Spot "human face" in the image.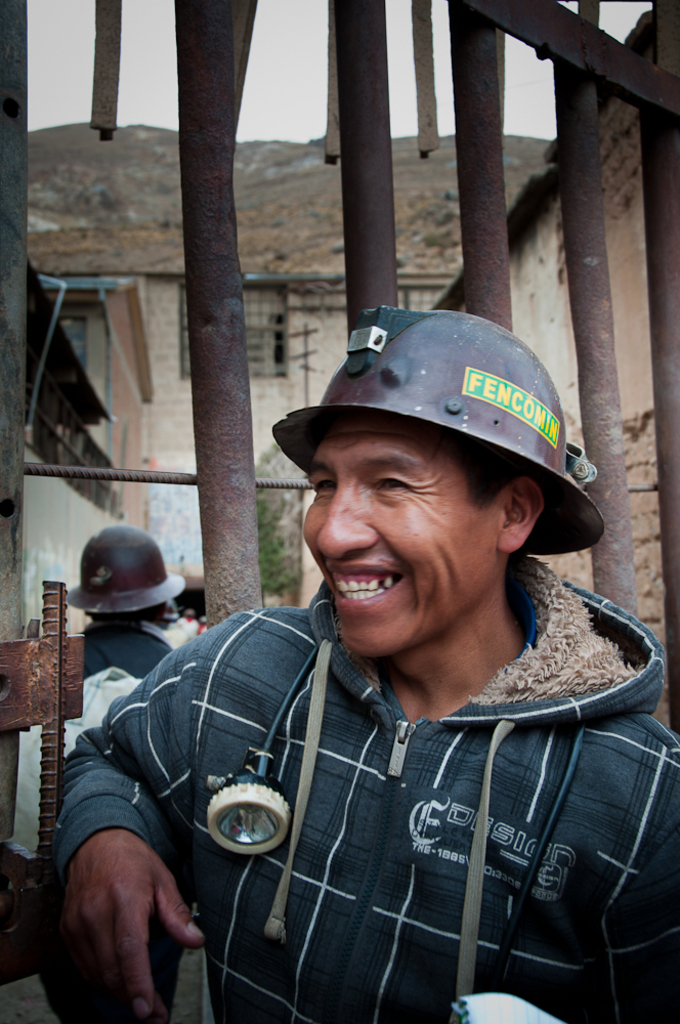
"human face" found at box=[301, 412, 502, 655].
